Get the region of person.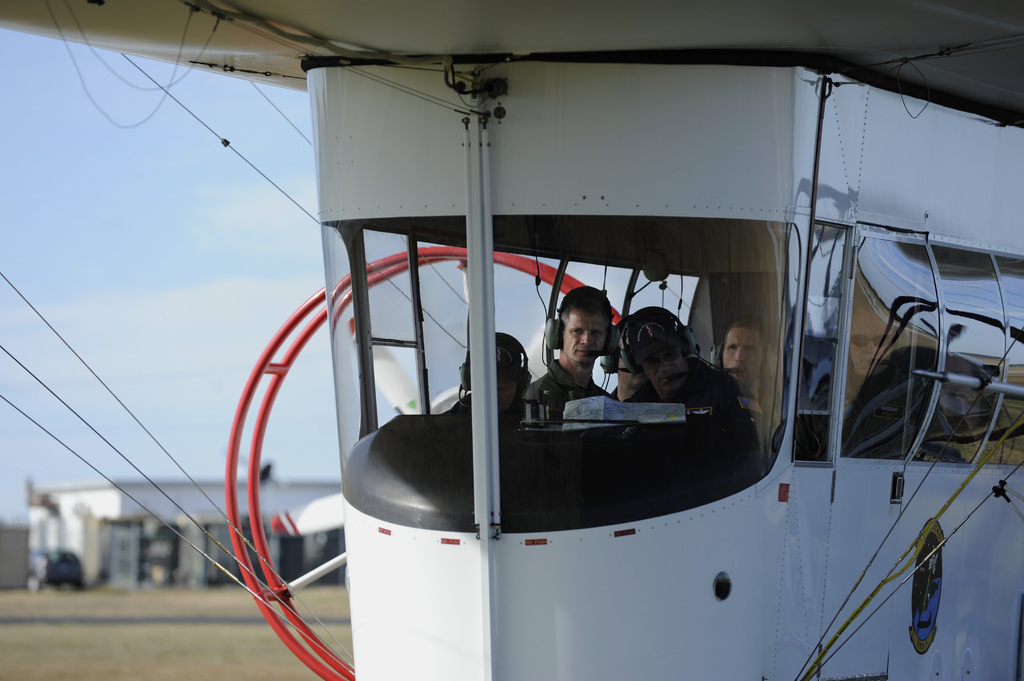
x1=792, y1=293, x2=956, y2=464.
